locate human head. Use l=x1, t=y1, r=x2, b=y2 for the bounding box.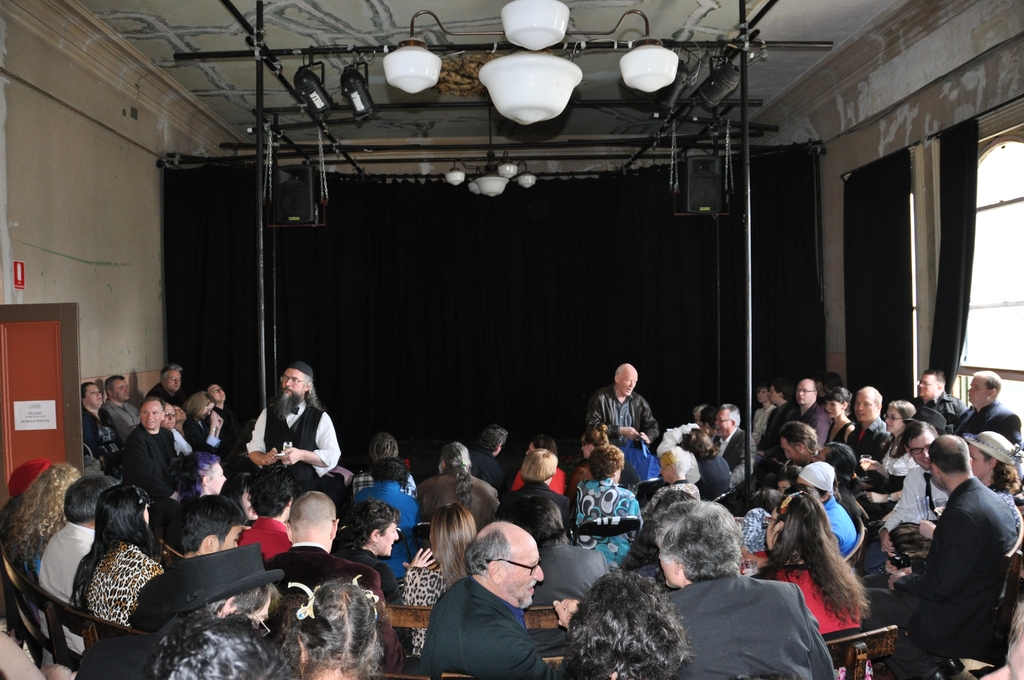
l=142, t=398, r=162, b=428.
